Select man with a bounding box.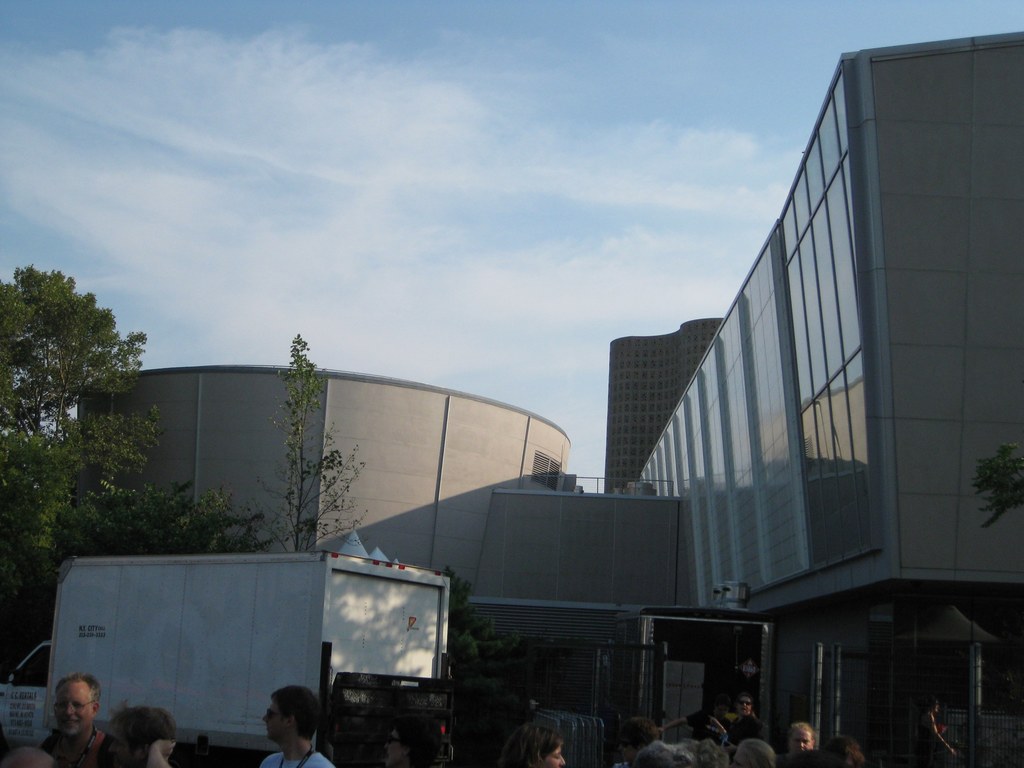
region(259, 683, 336, 767).
